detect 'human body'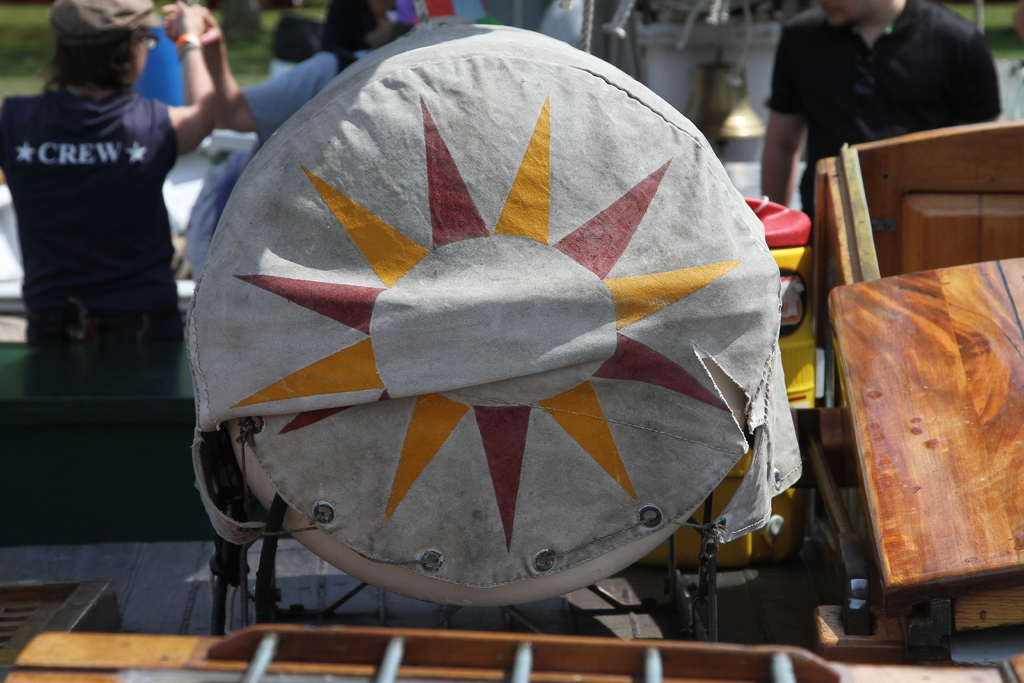
168,6,371,283
